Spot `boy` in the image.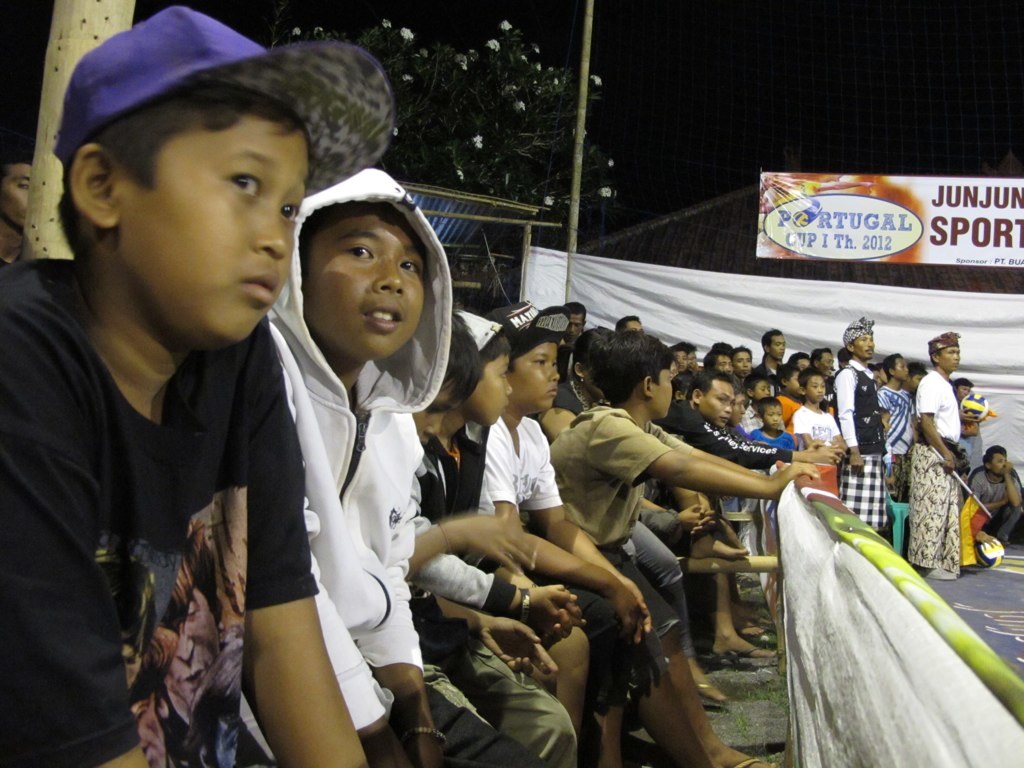
`boy` found at 0:6:394:767.
